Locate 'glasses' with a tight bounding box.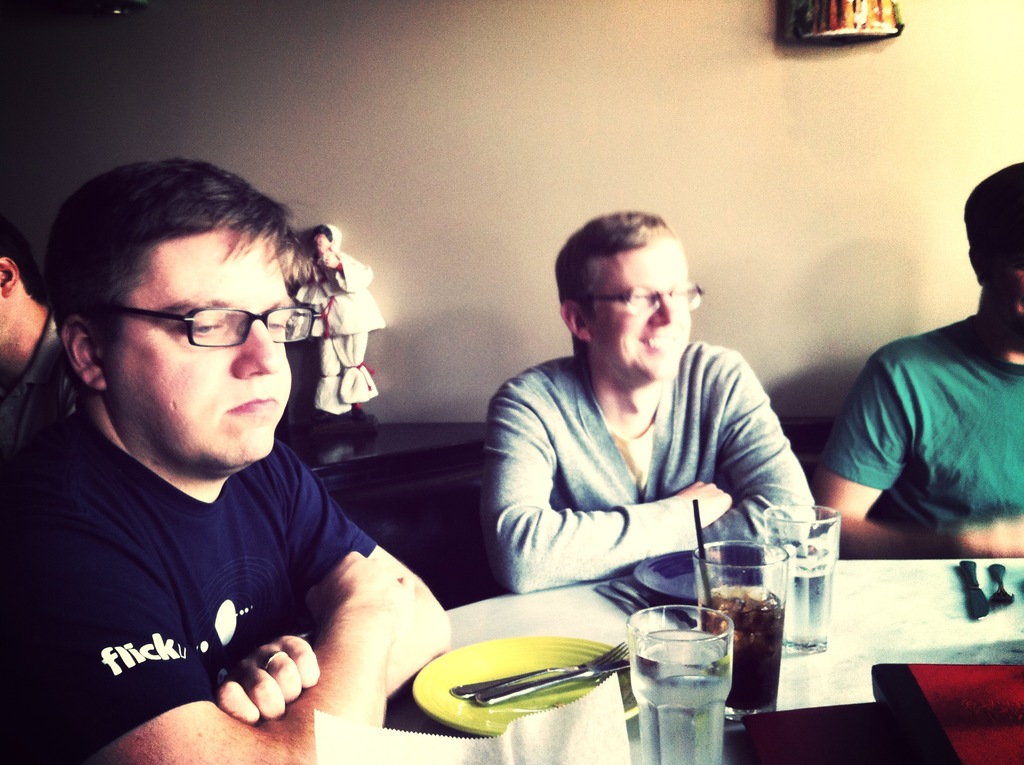
(582,286,707,312).
